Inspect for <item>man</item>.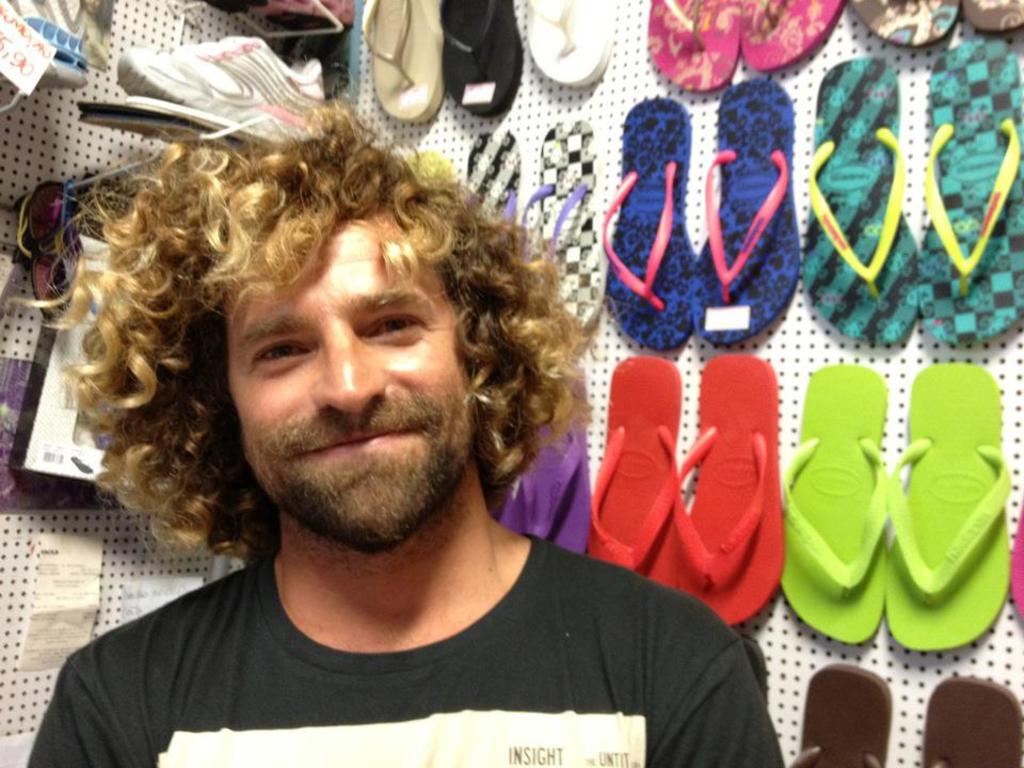
Inspection: detection(0, 79, 809, 755).
